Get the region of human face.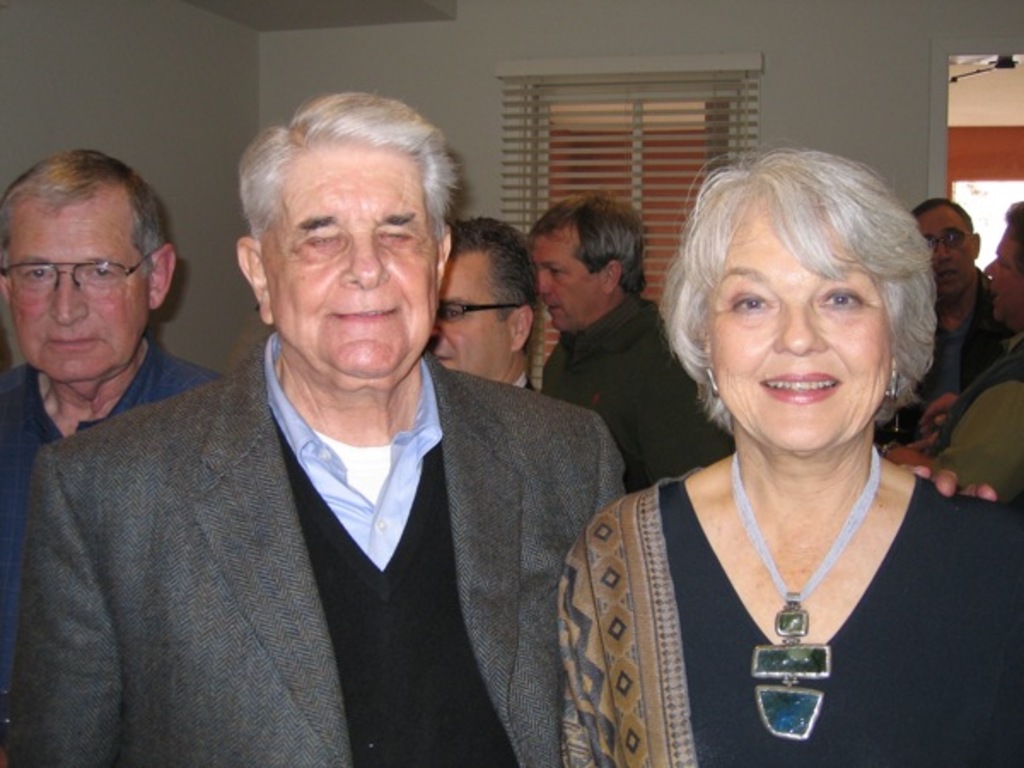
BBox(529, 218, 602, 335).
